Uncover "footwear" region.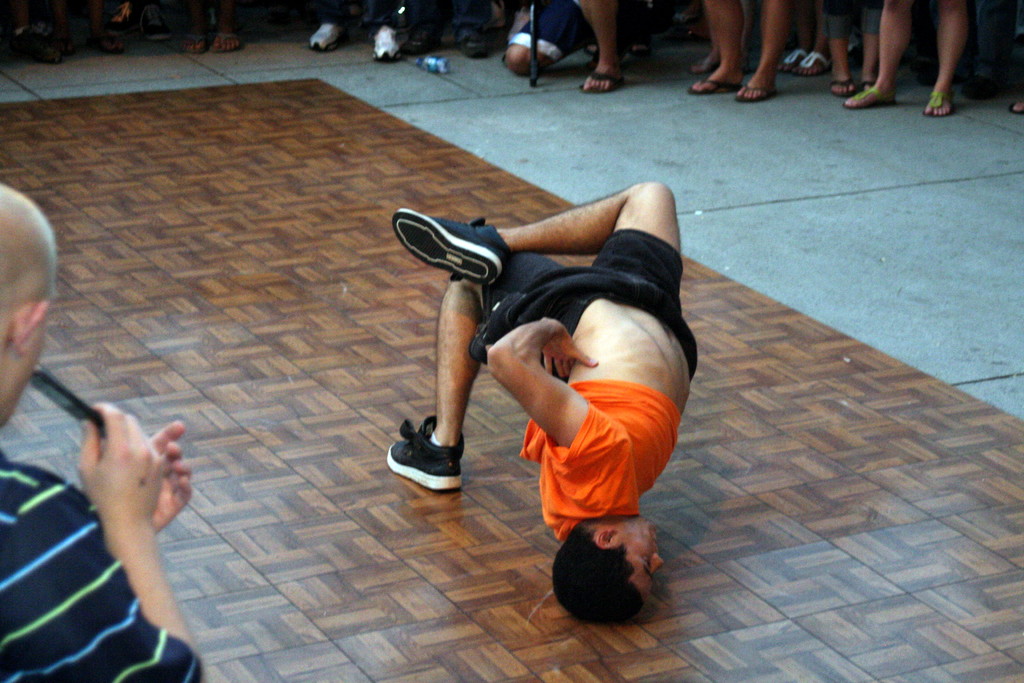
Uncovered: select_region(400, 22, 439, 53).
